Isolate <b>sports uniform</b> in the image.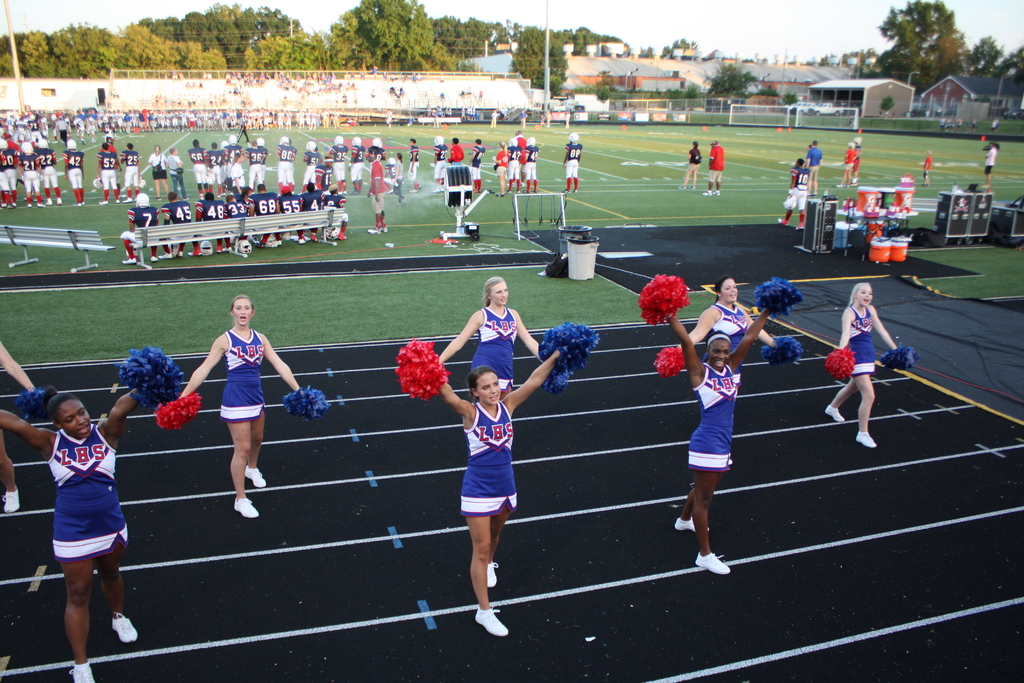
Isolated region: (461,389,527,513).
